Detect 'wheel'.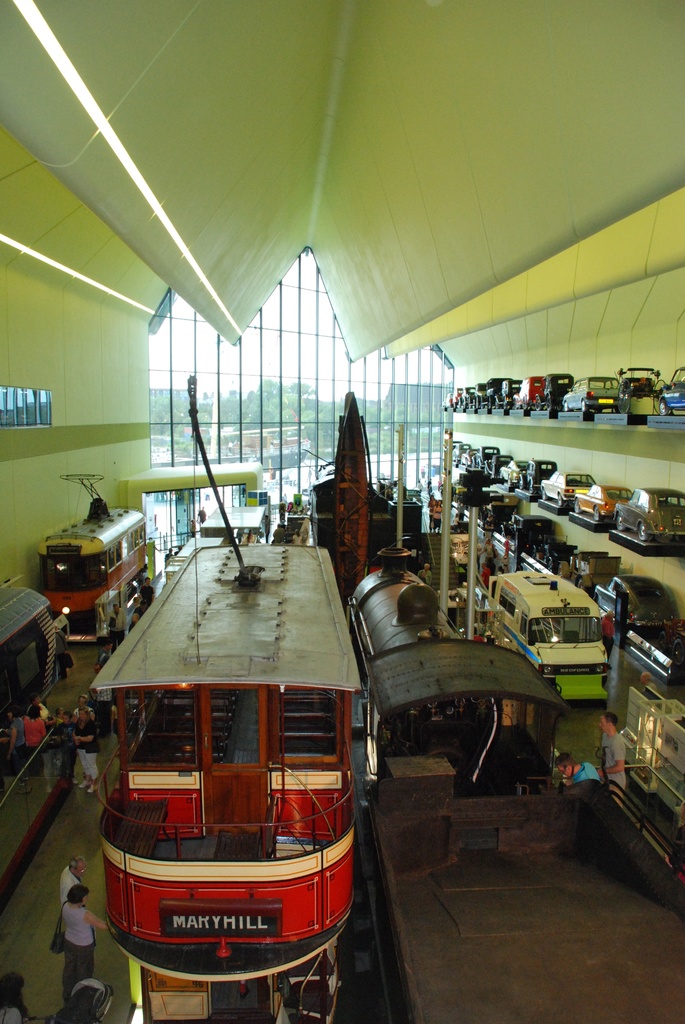
Detected at bbox=(568, 502, 573, 519).
